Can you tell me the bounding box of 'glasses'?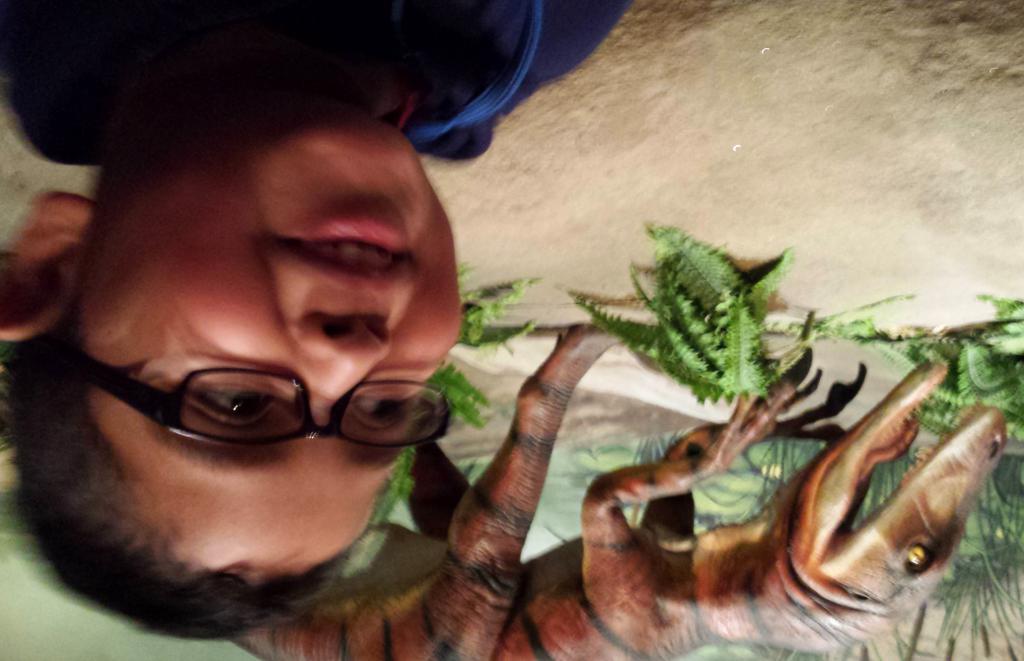
bbox=[60, 323, 449, 465].
